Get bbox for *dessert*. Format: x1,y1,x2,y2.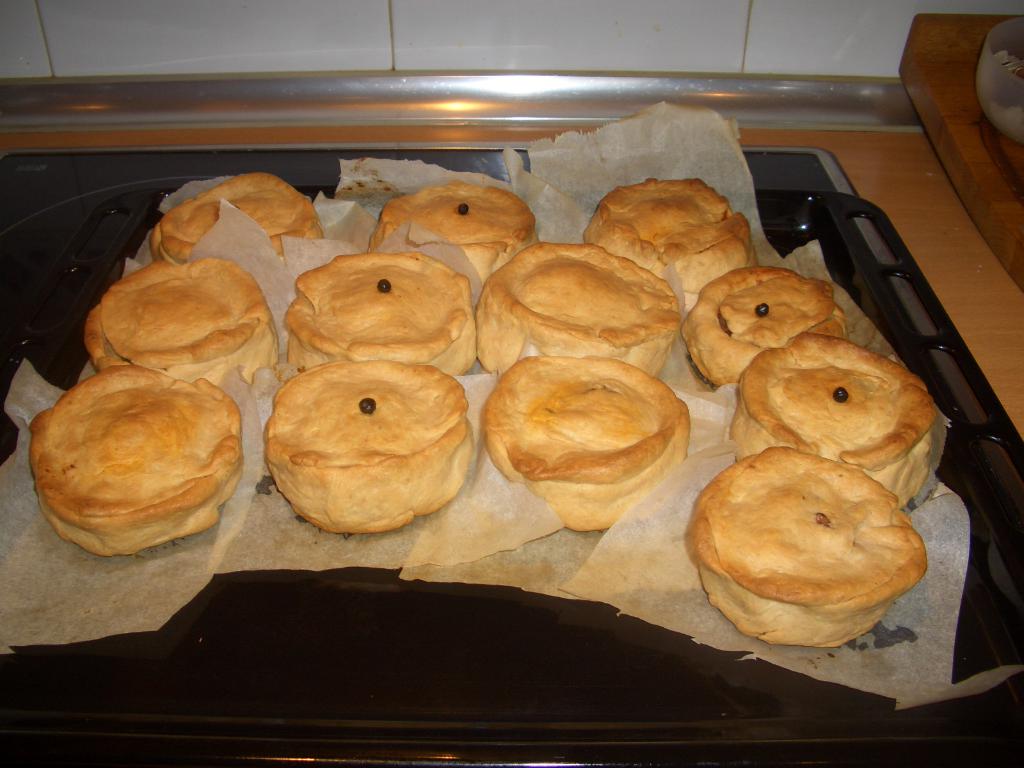
691,444,925,653.
